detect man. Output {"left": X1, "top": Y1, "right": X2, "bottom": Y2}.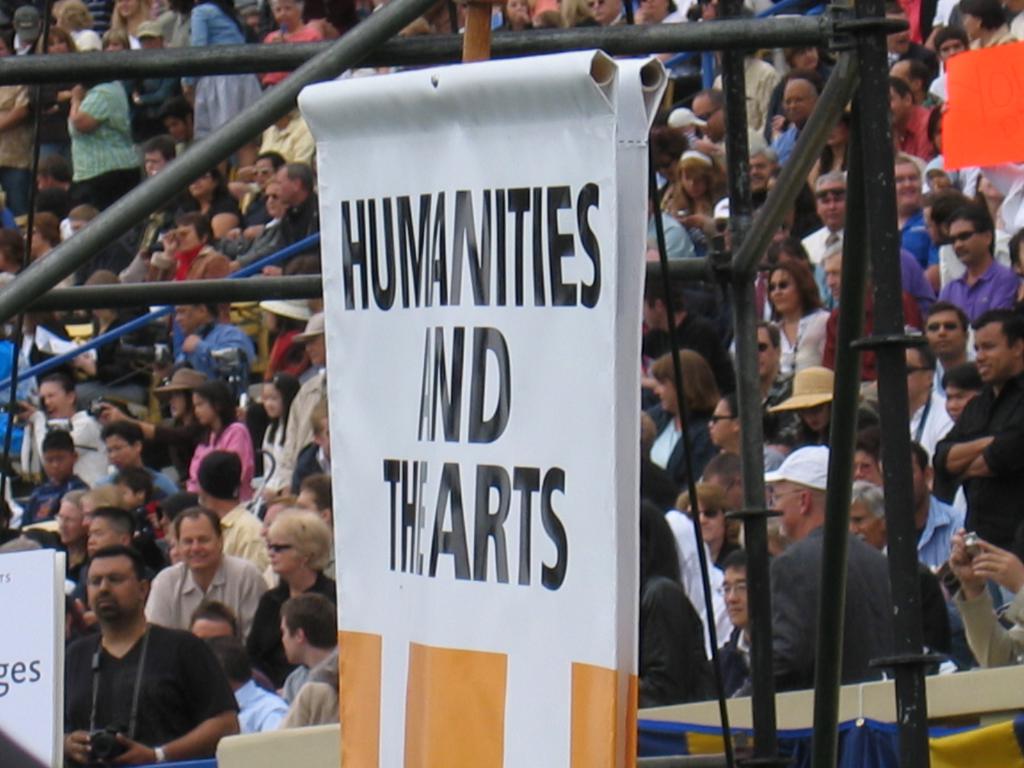
{"left": 191, "top": 602, "right": 292, "bottom": 734}.
